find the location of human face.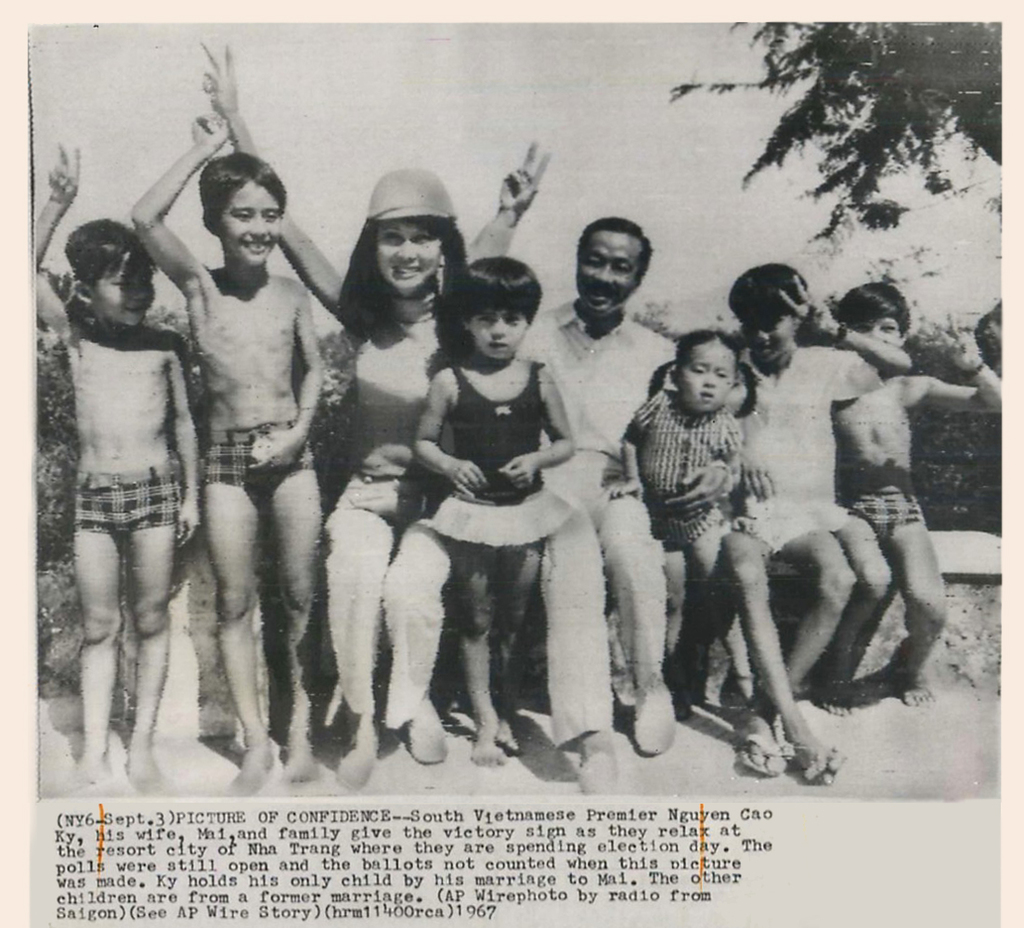
Location: {"left": 379, "top": 221, "right": 441, "bottom": 290}.
